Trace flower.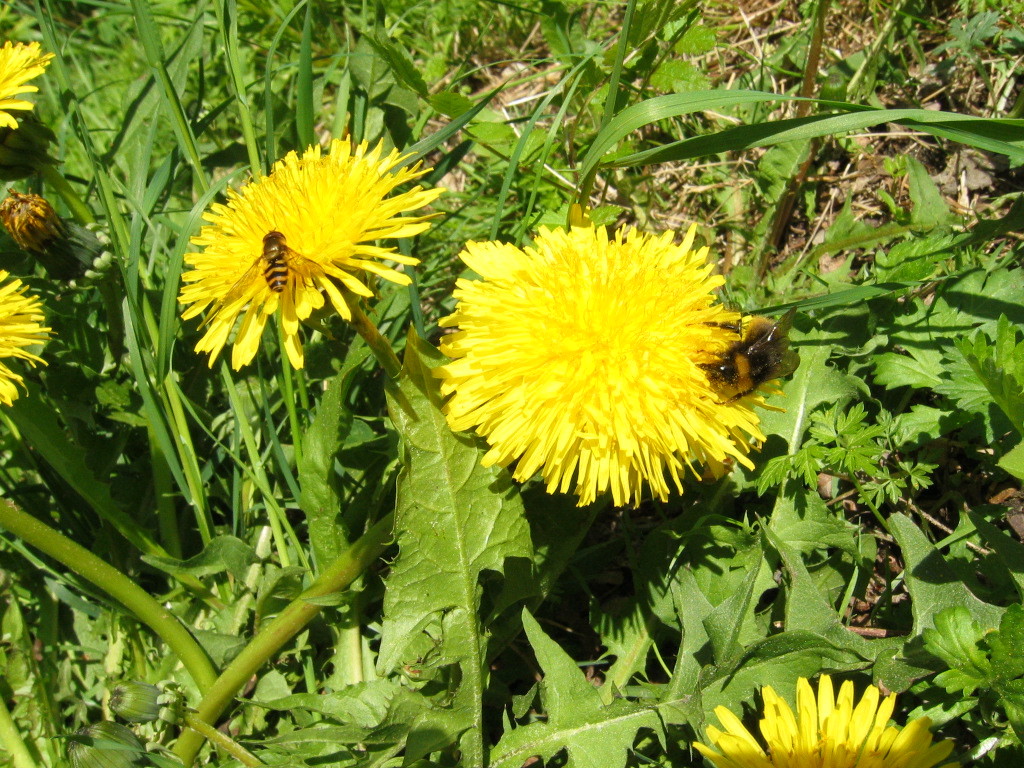
Traced to (left=0, top=267, right=60, bottom=411).
